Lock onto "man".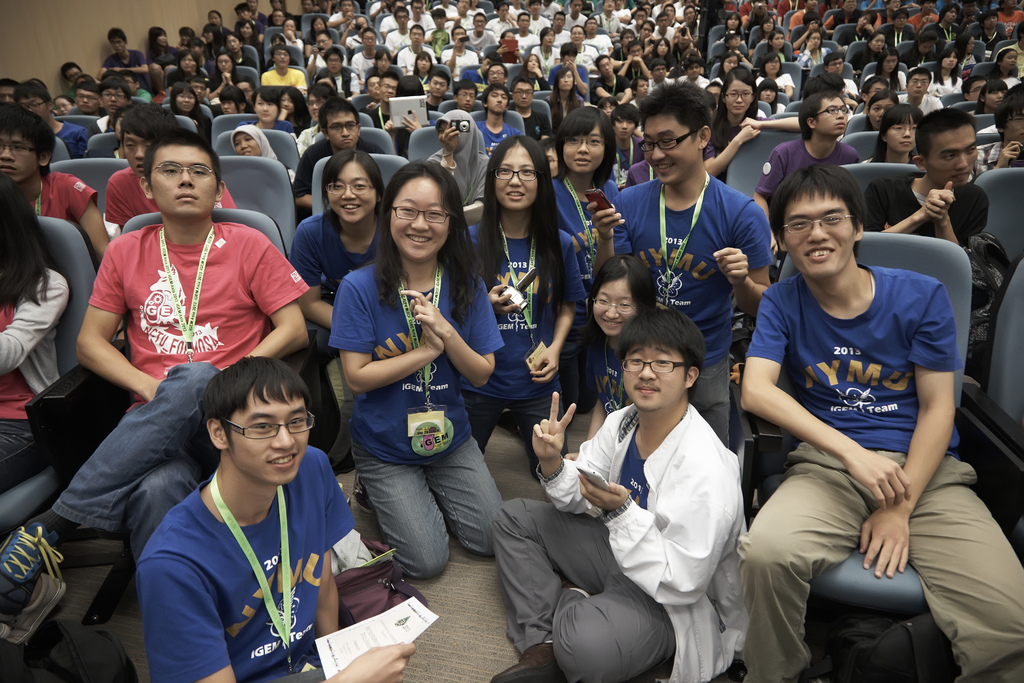
Locked: [x1=0, y1=104, x2=115, y2=252].
